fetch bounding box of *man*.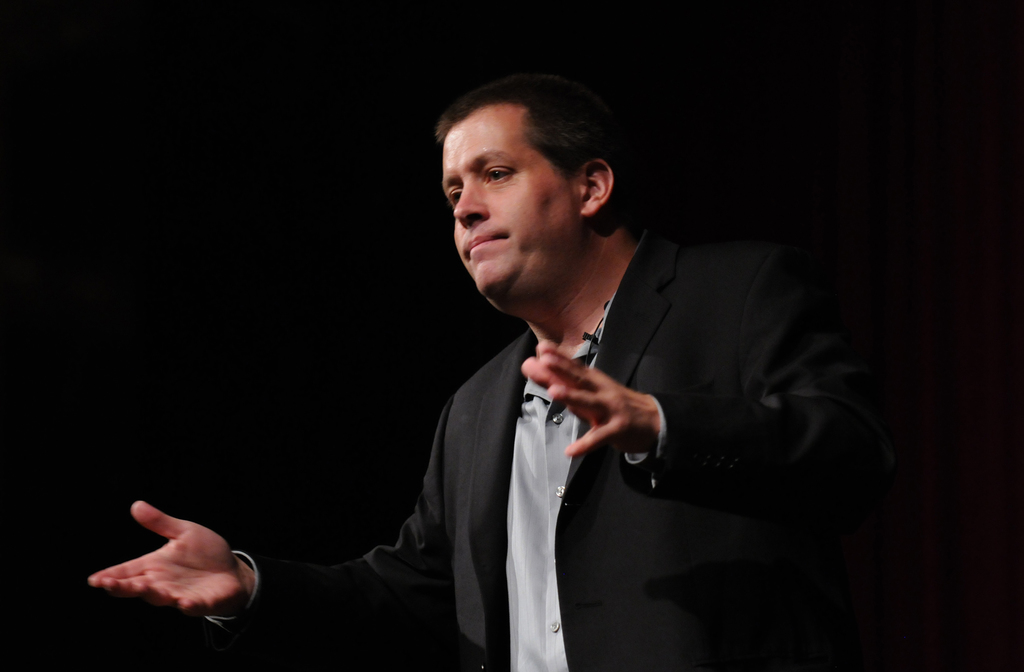
Bbox: region(88, 73, 901, 671).
